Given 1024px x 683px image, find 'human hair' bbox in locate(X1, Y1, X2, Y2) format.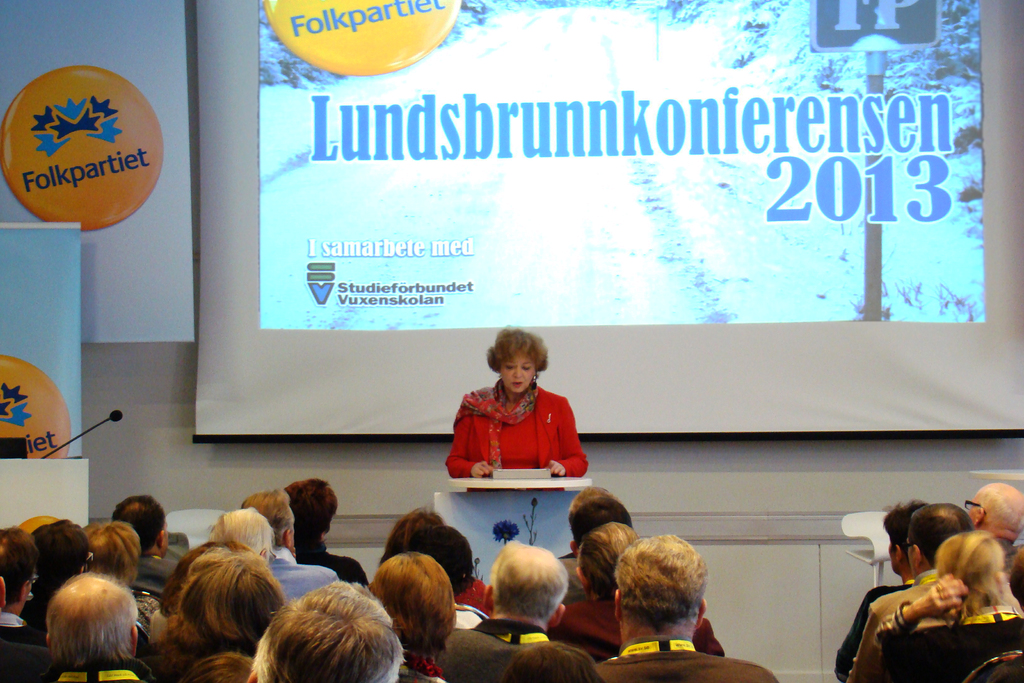
locate(358, 538, 456, 670).
